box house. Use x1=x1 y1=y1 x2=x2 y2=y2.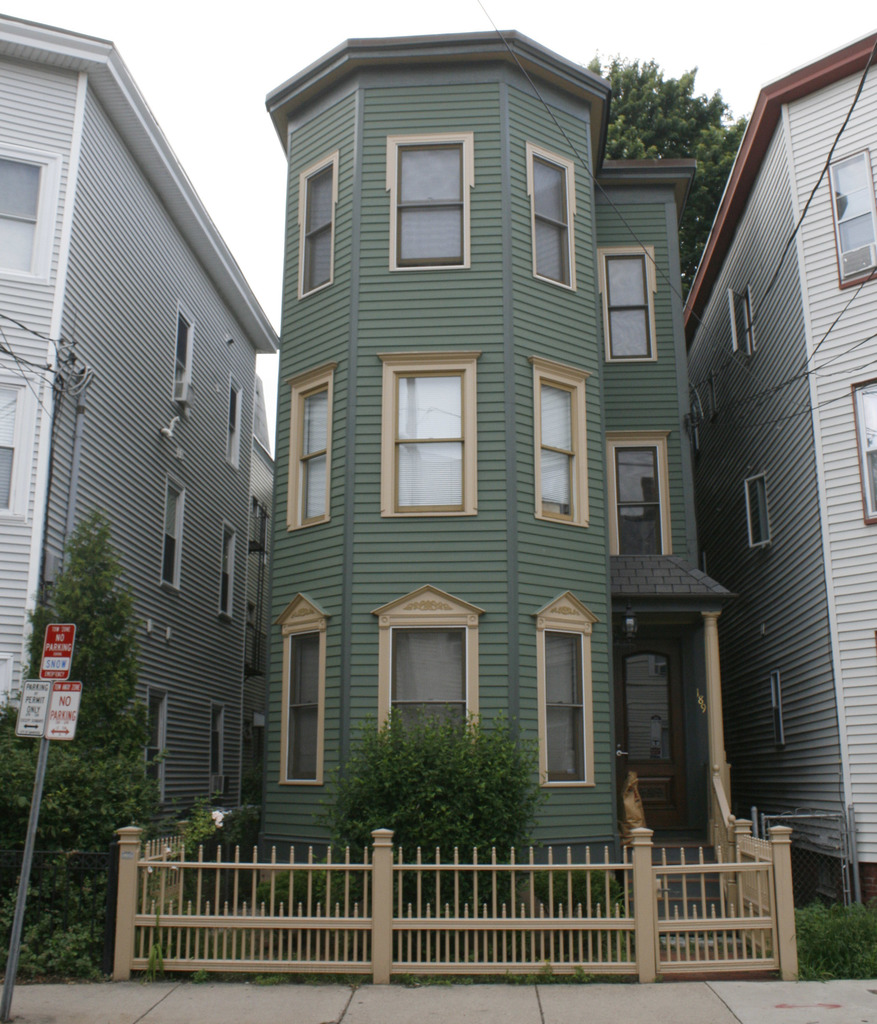
x1=673 y1=22 x2=876 y2=993.
